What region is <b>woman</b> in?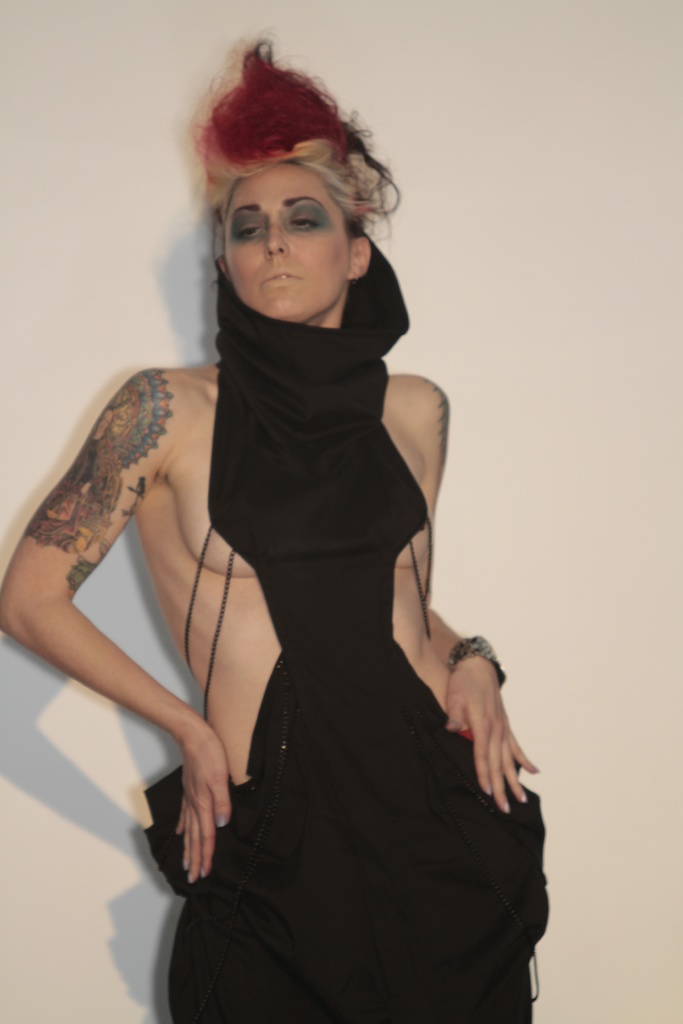
bbox=[3, 43, 550, 1021].
